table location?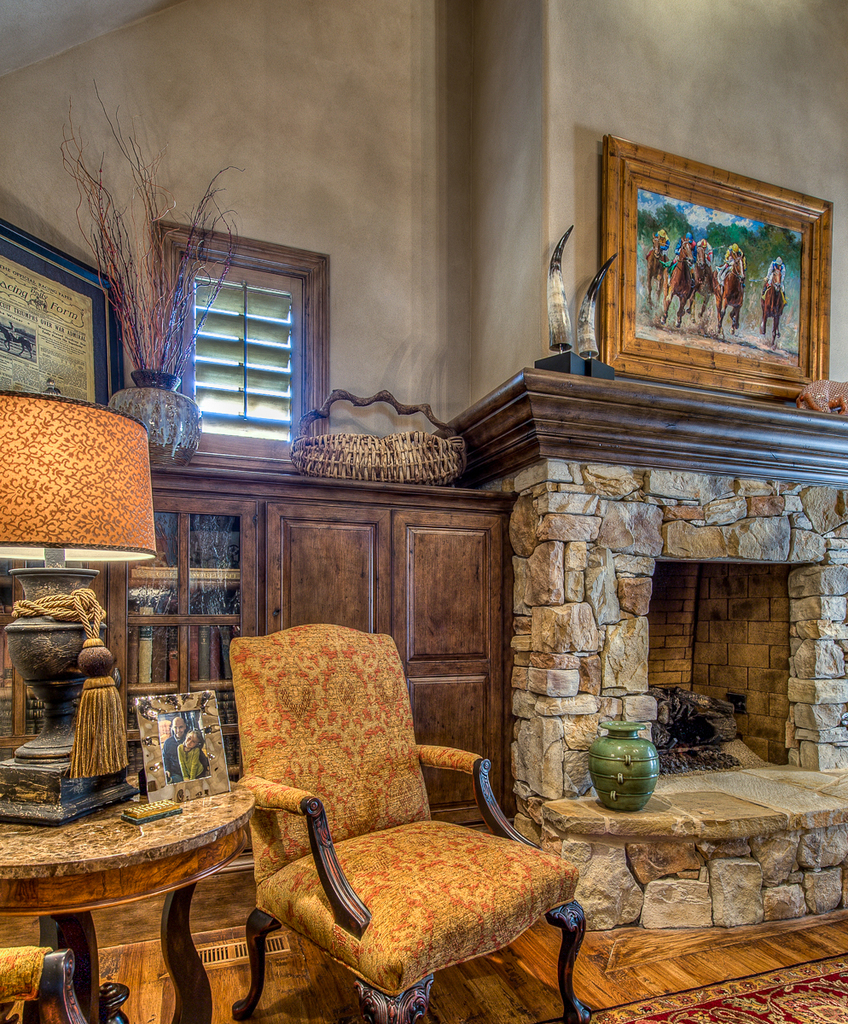
bbox=[0, 765, 258, 1023]
